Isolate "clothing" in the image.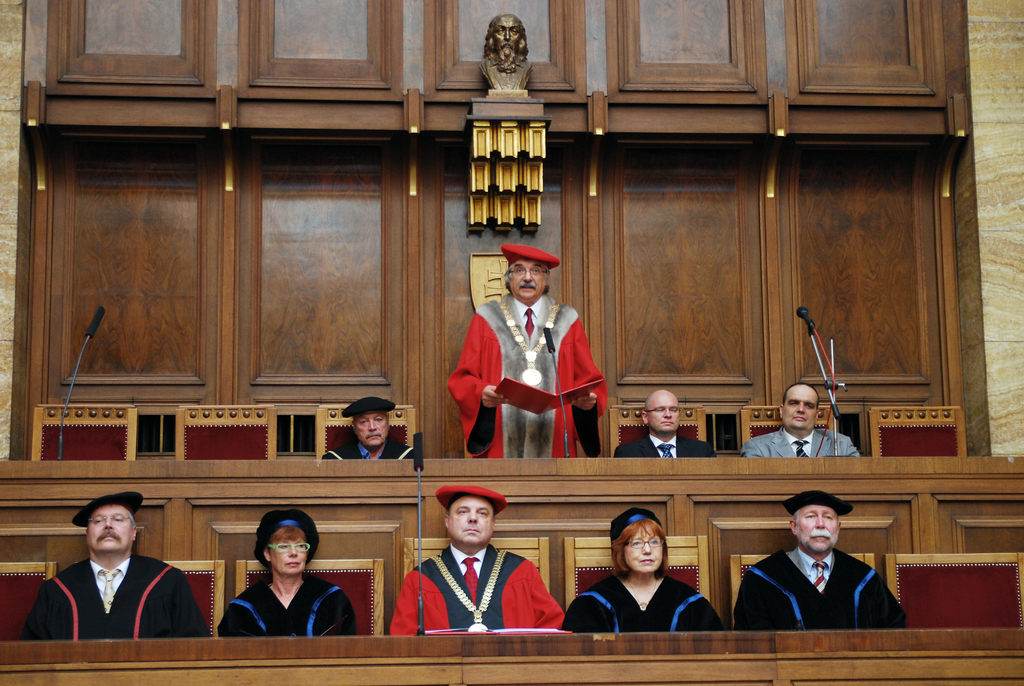
Isolated region: Rect(785, 434, 819, 460).
